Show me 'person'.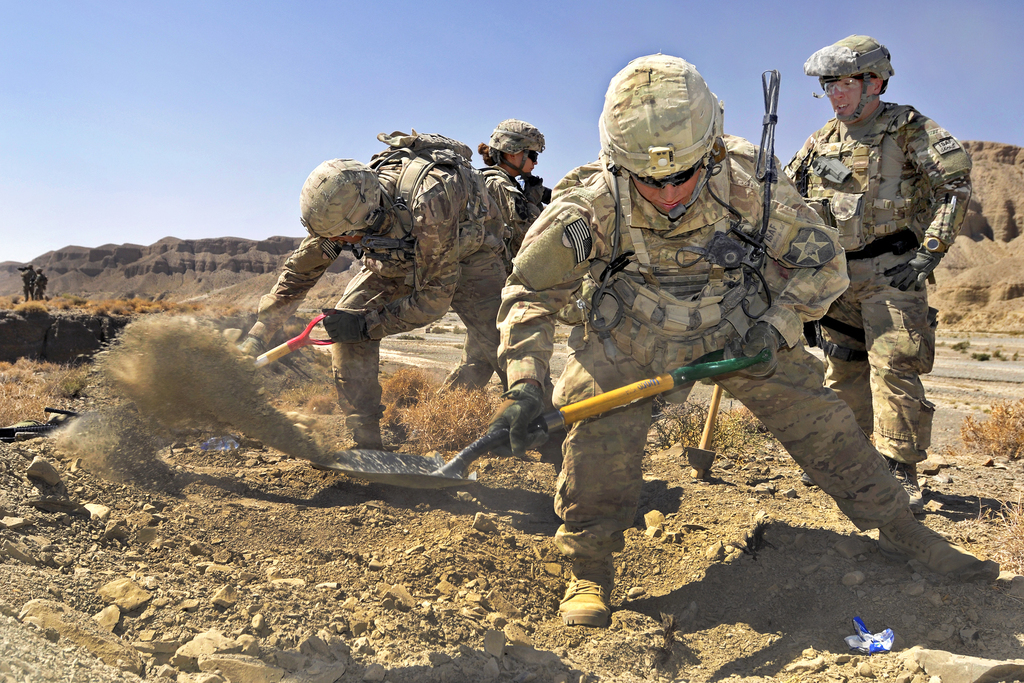
'person' is here: region(33, 267, 47, 302).
